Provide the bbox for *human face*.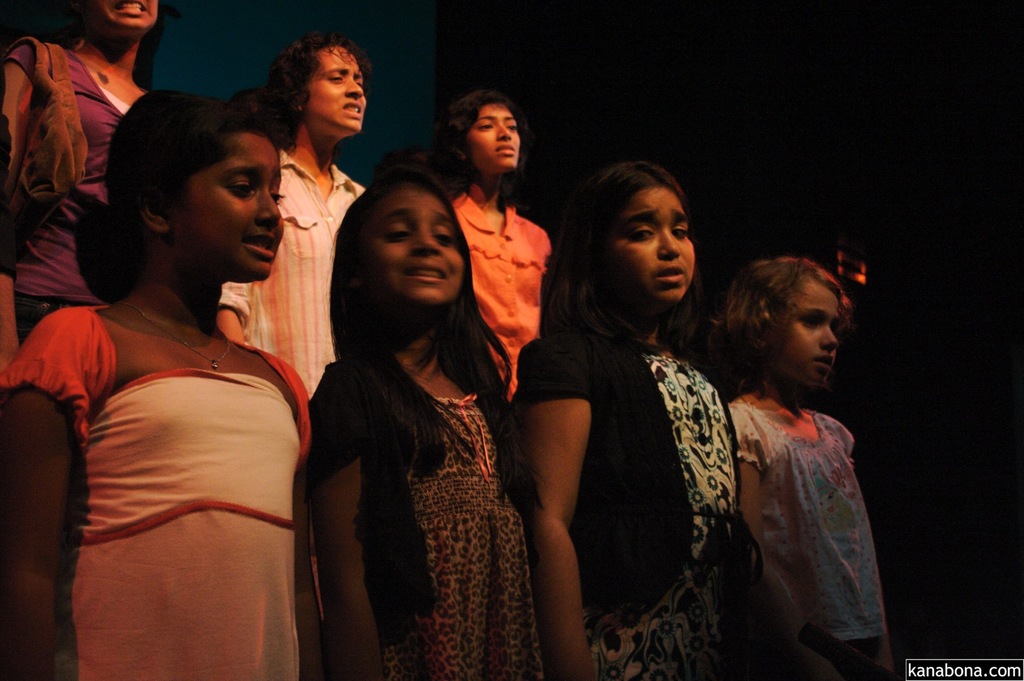
x1=170, y1=138, x2=281, y2=274.
